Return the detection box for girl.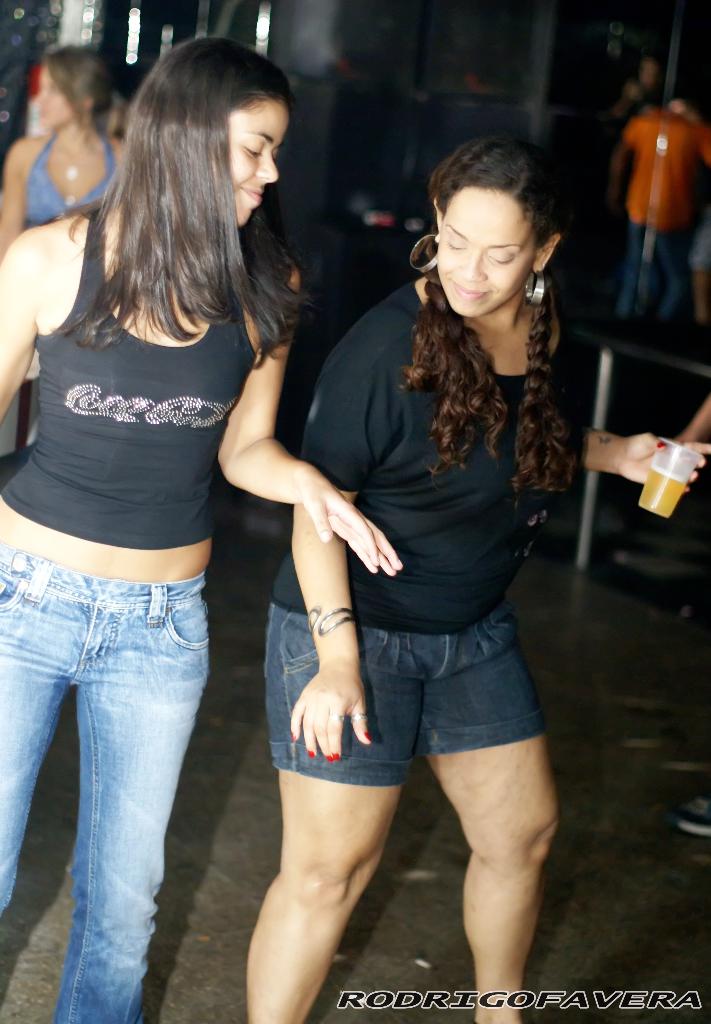
246,140,710,1023.
